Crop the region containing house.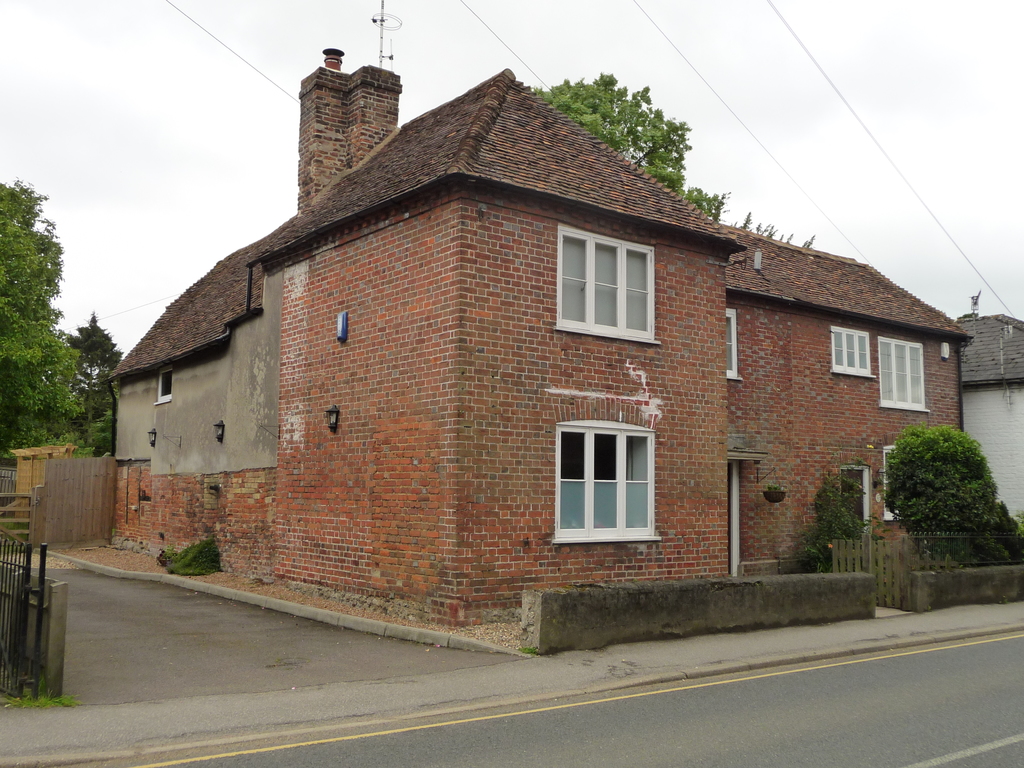
Crop region: bbox=[956, 290, 1023, 543].
